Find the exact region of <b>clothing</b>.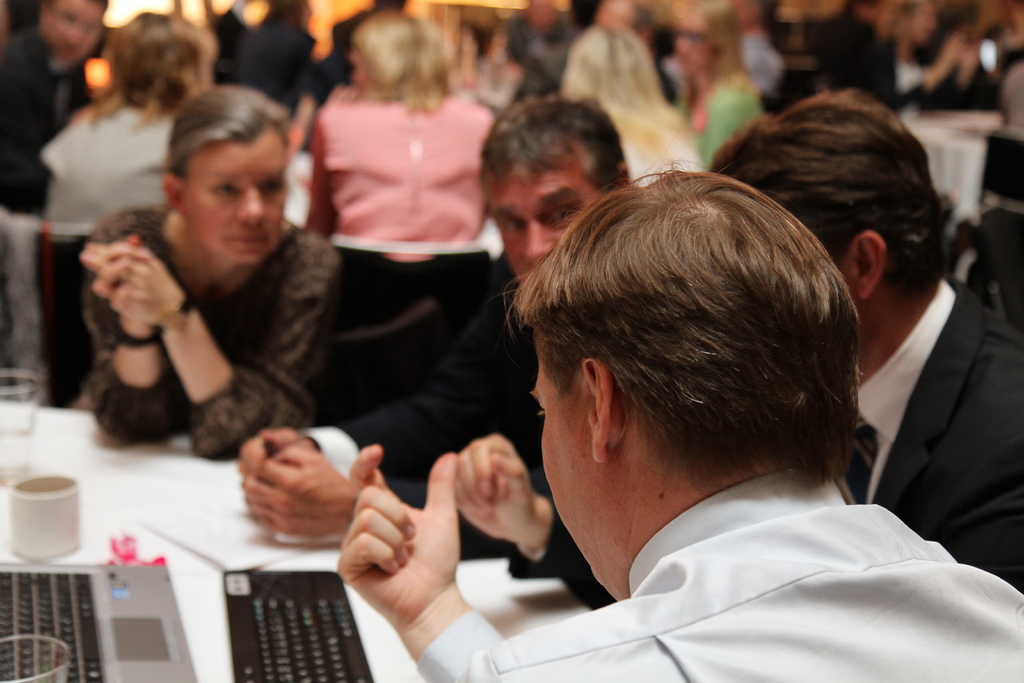
Exact region: 72/175/330/502.
